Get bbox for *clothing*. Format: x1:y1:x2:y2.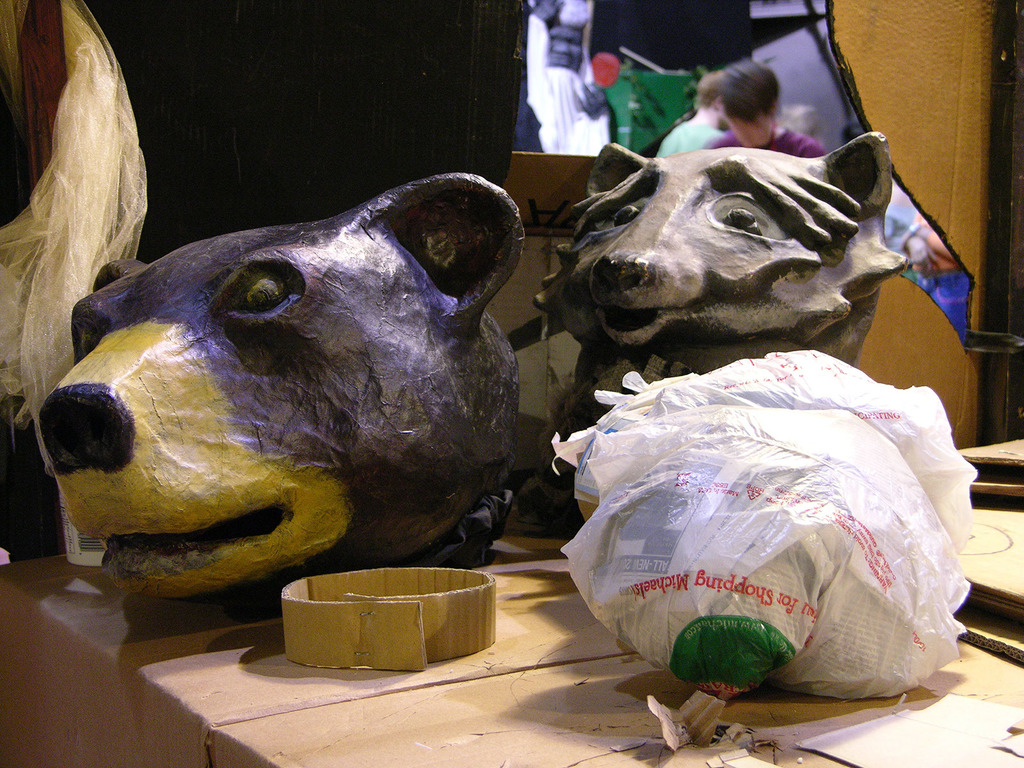
653:120:725:159.
